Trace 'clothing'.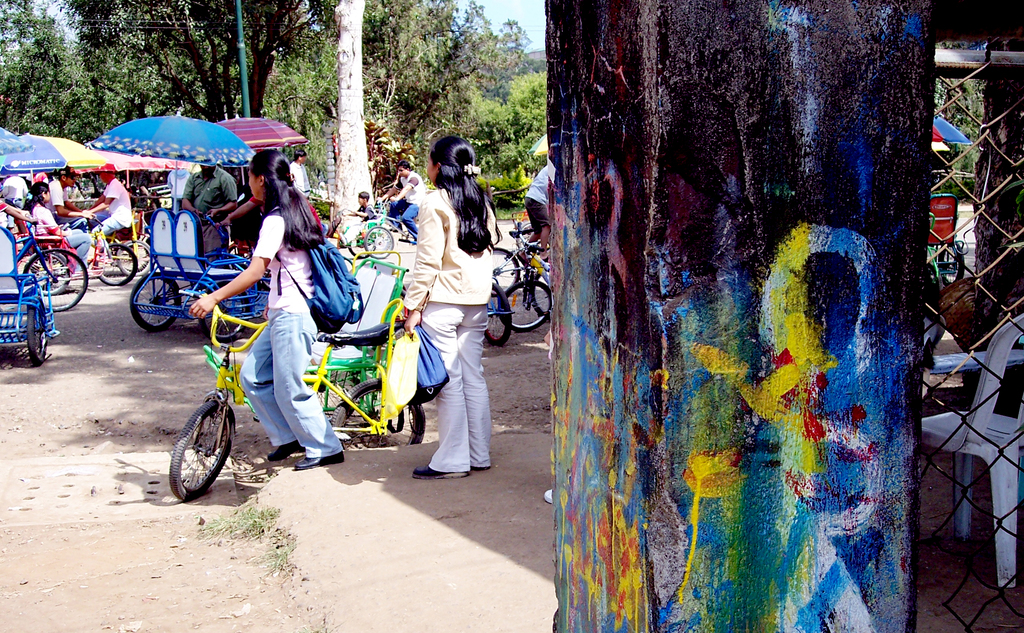
Traced to crop(389, 165, 497, 472).
